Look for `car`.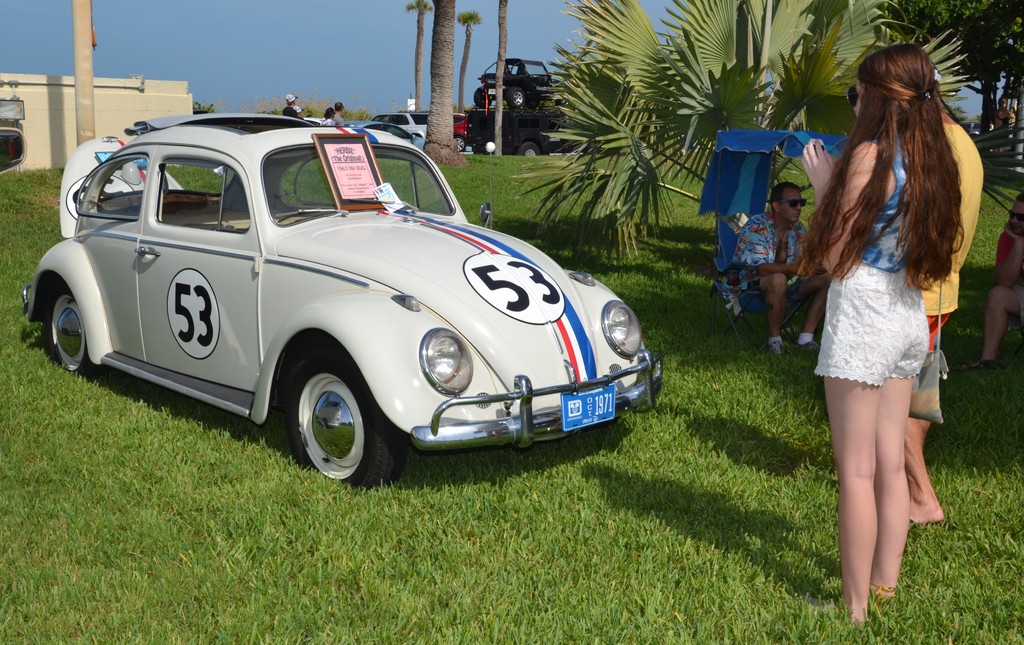
Found: x1=370 y1=111 x2=425 y2=135.
